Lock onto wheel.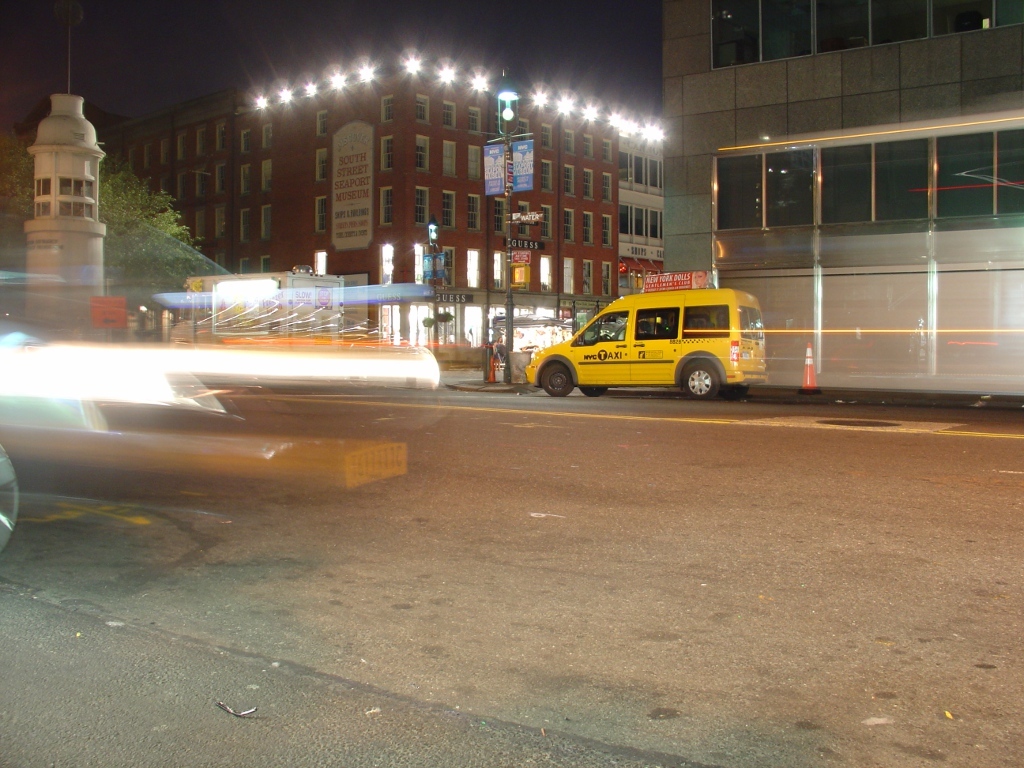
Locked: [540,359,576,400].
